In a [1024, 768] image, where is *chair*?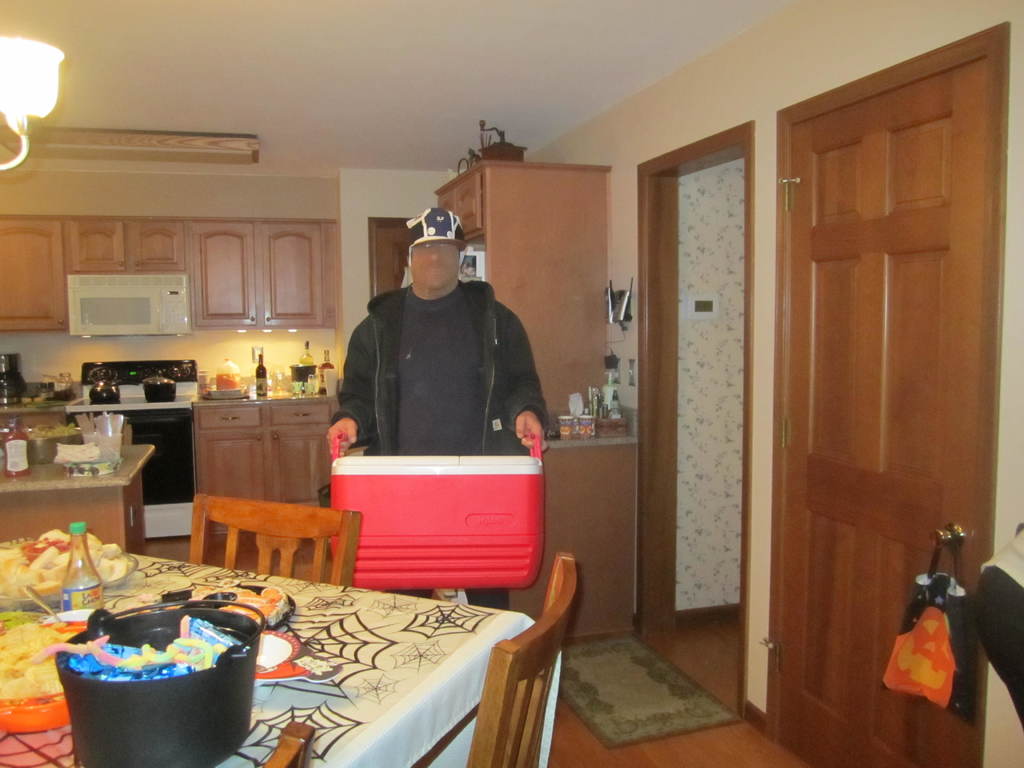
bbox=(189, 493, 361, 589).
